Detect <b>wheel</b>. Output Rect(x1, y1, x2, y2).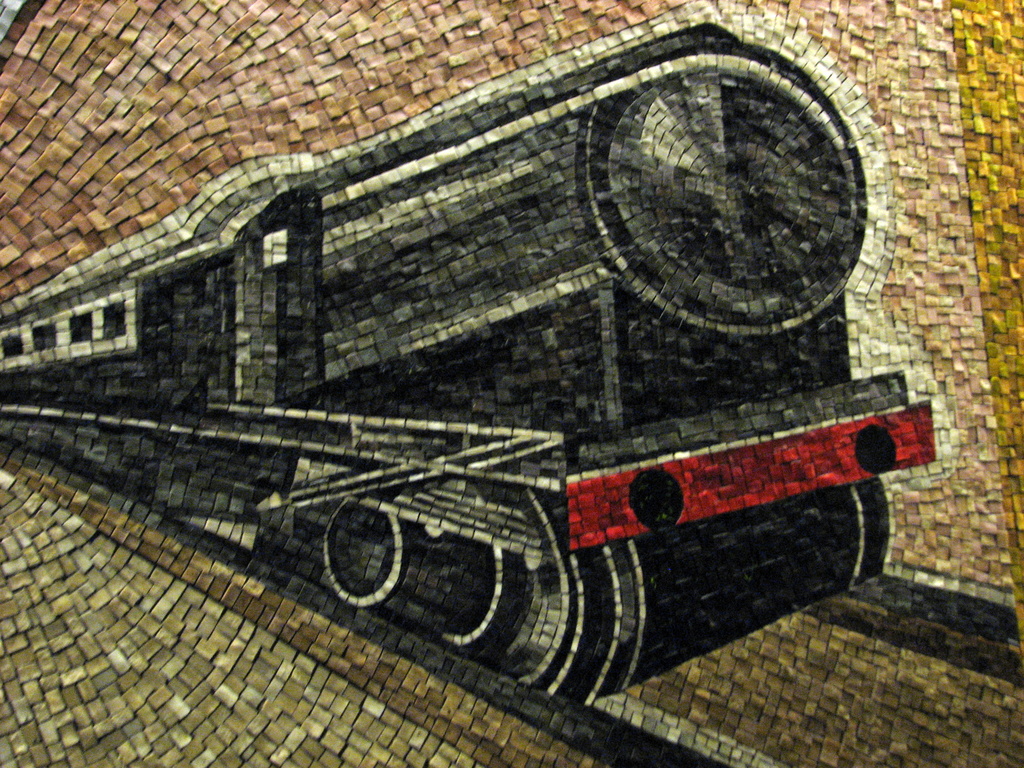
Rect(317, 520, 393, 618).
